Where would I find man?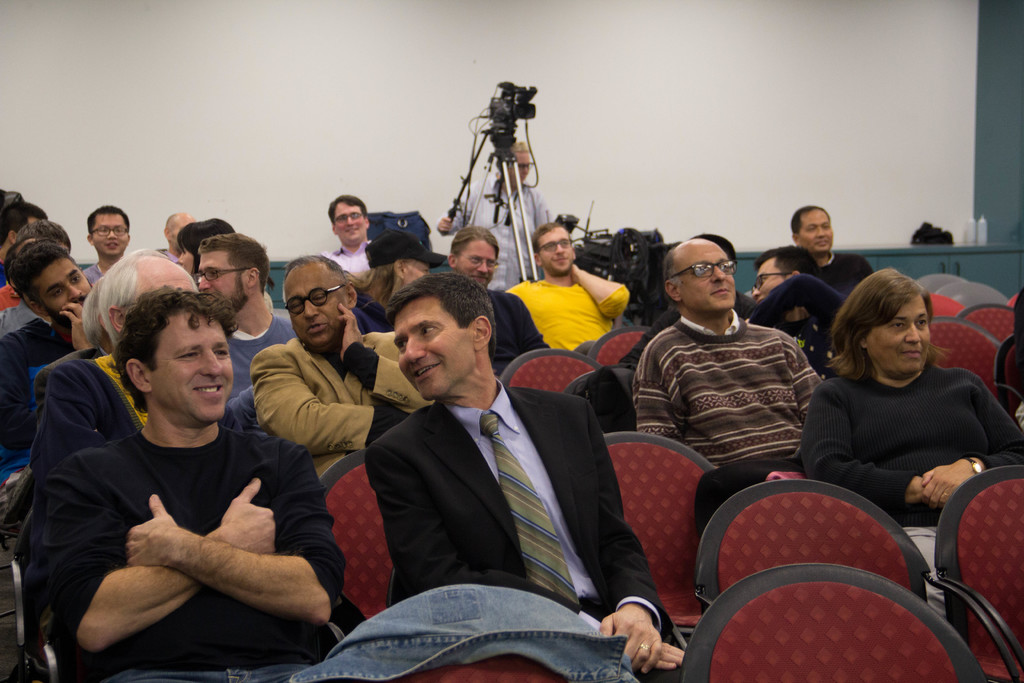
At bbox=(36, 250, 207, 494).
